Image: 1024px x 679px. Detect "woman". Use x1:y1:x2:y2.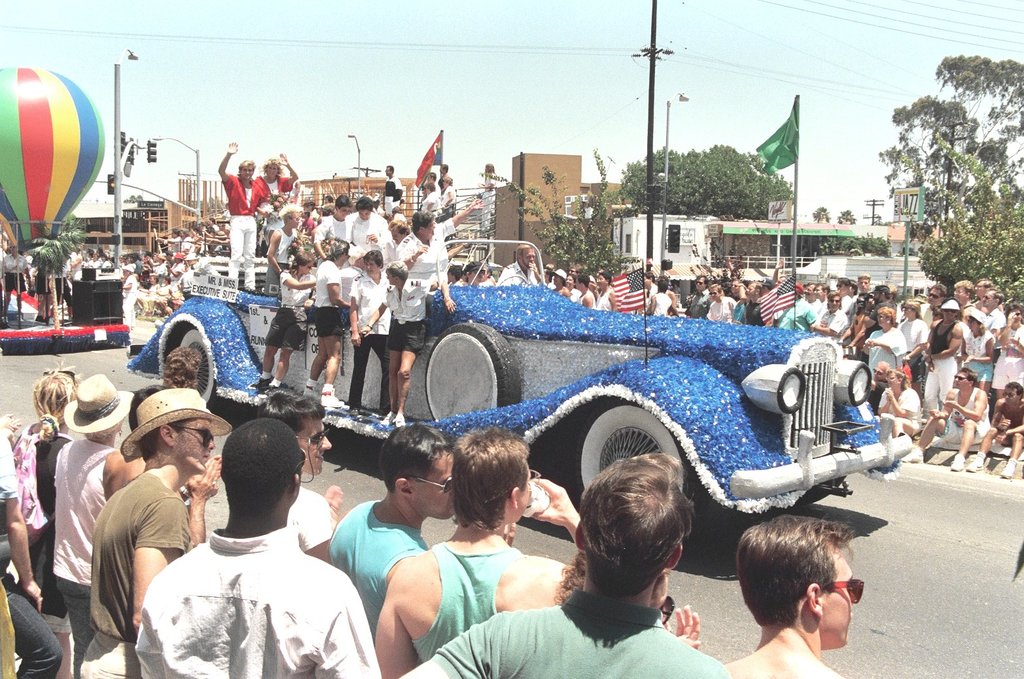
250:151:304:242.
